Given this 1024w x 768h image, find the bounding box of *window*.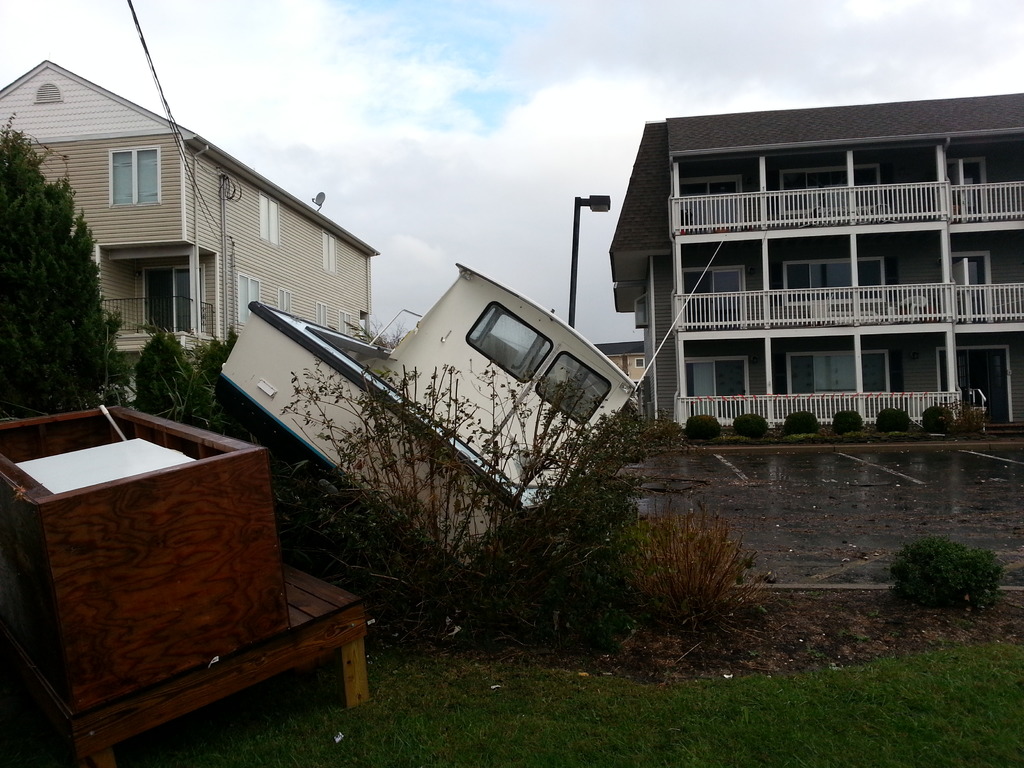
box=[111, 148, 162, 202].
